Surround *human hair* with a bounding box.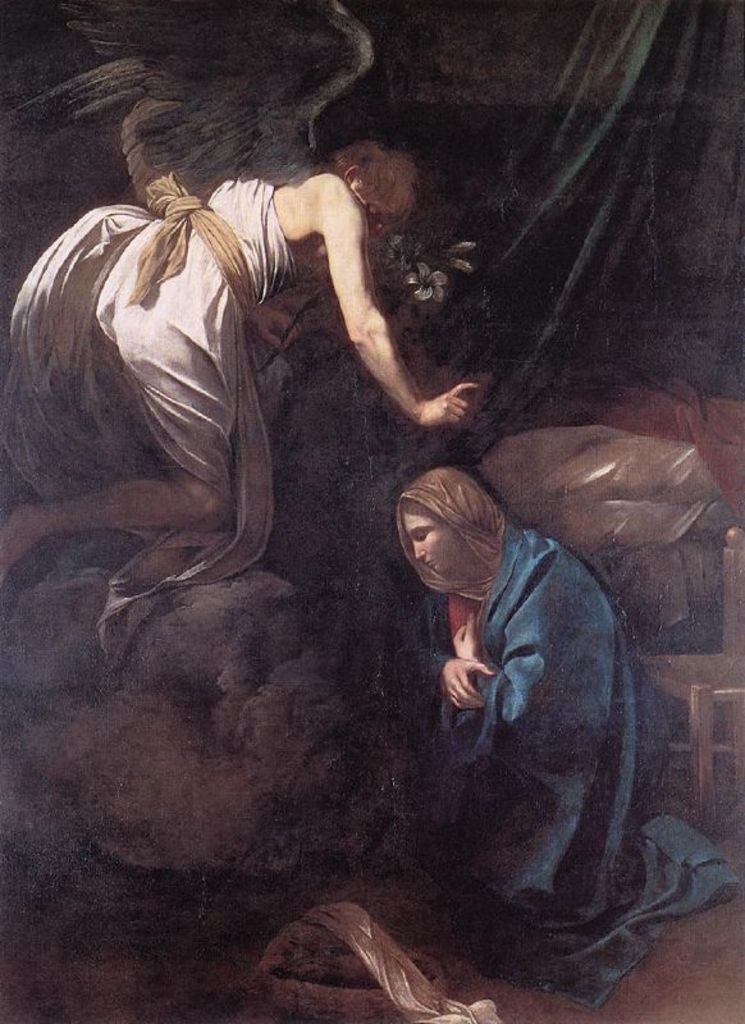
[left=399, top=493, right=452, bottom=538].
